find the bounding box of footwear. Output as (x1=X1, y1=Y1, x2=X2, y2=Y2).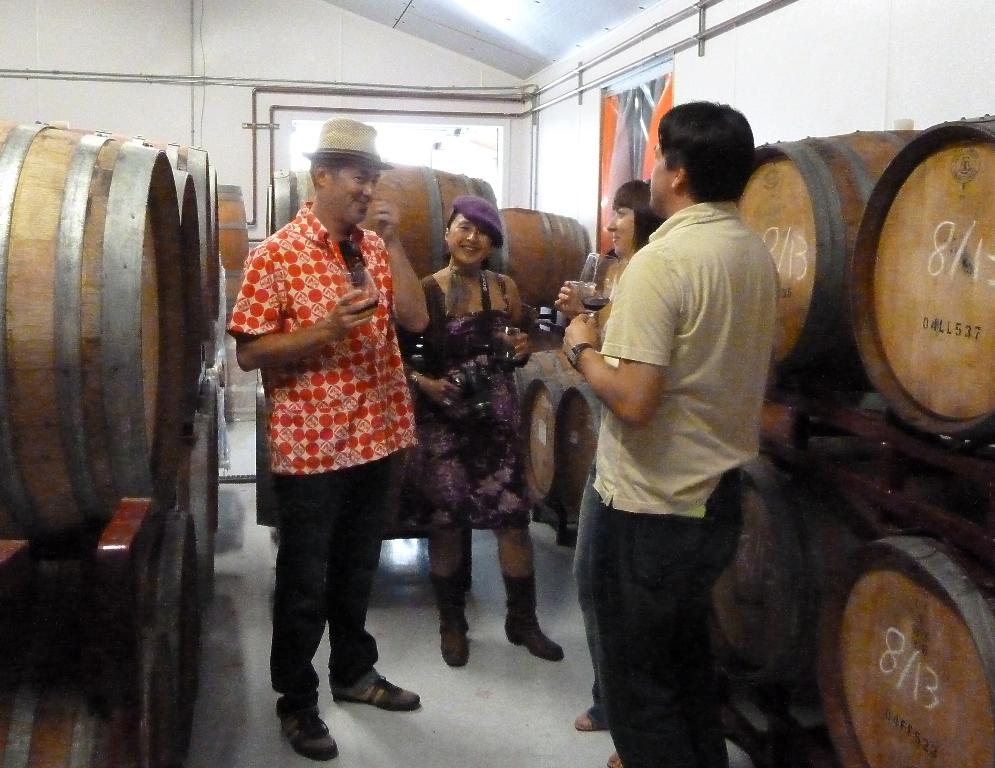
(x1=272, y1=695, x2=339, y2=759).
